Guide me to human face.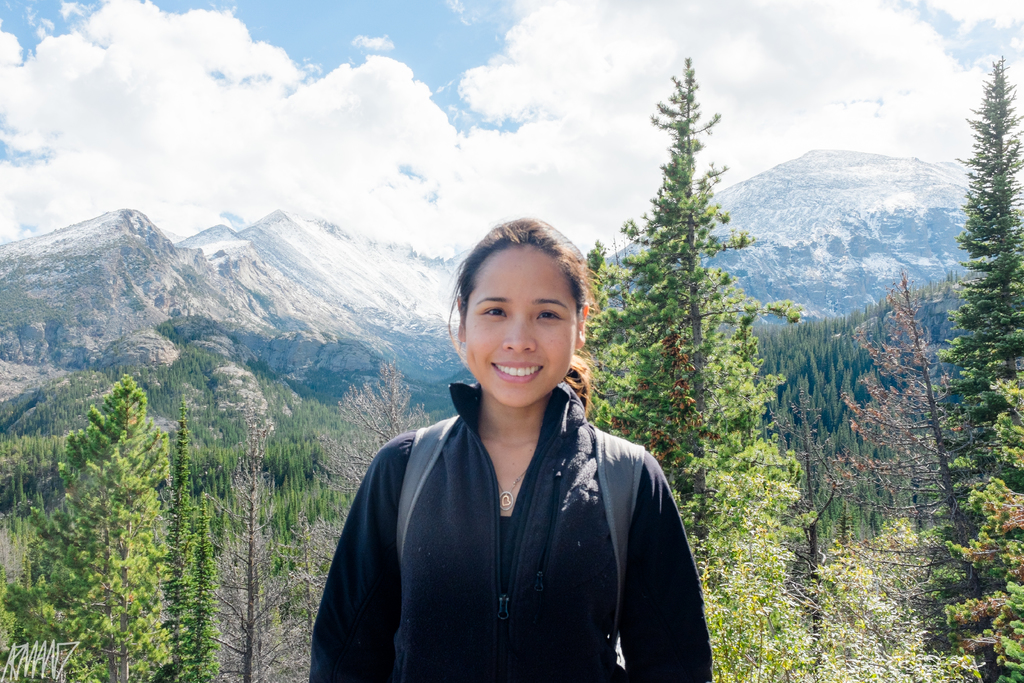
Guidance: bbox=[463, 242, 573, 409].
